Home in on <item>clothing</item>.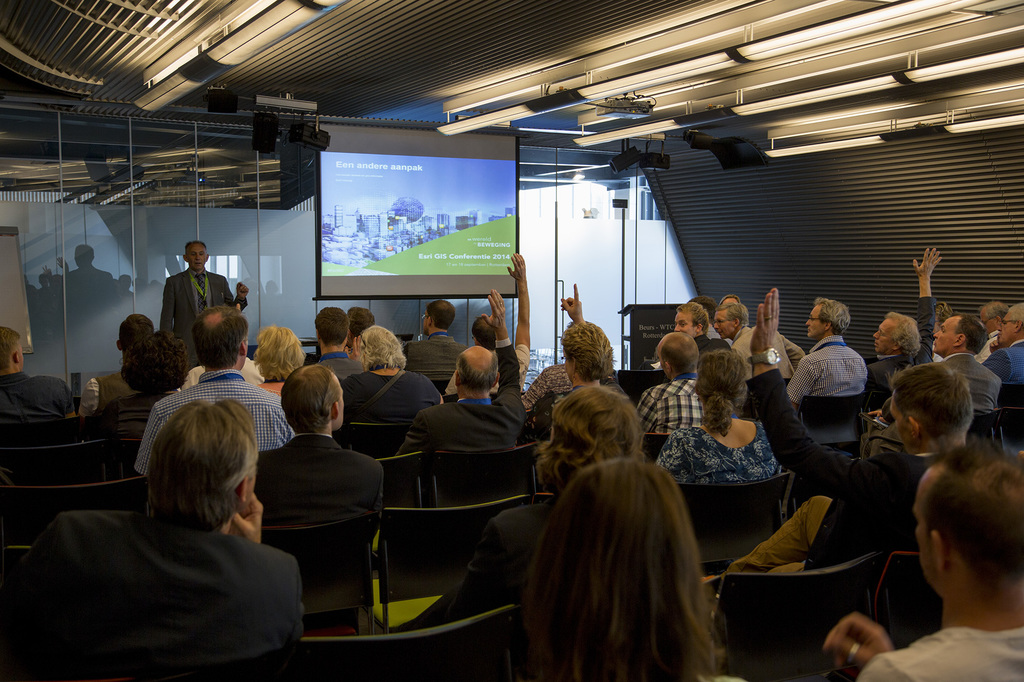
Homed in at Rect(257, 427, 375, 535).
